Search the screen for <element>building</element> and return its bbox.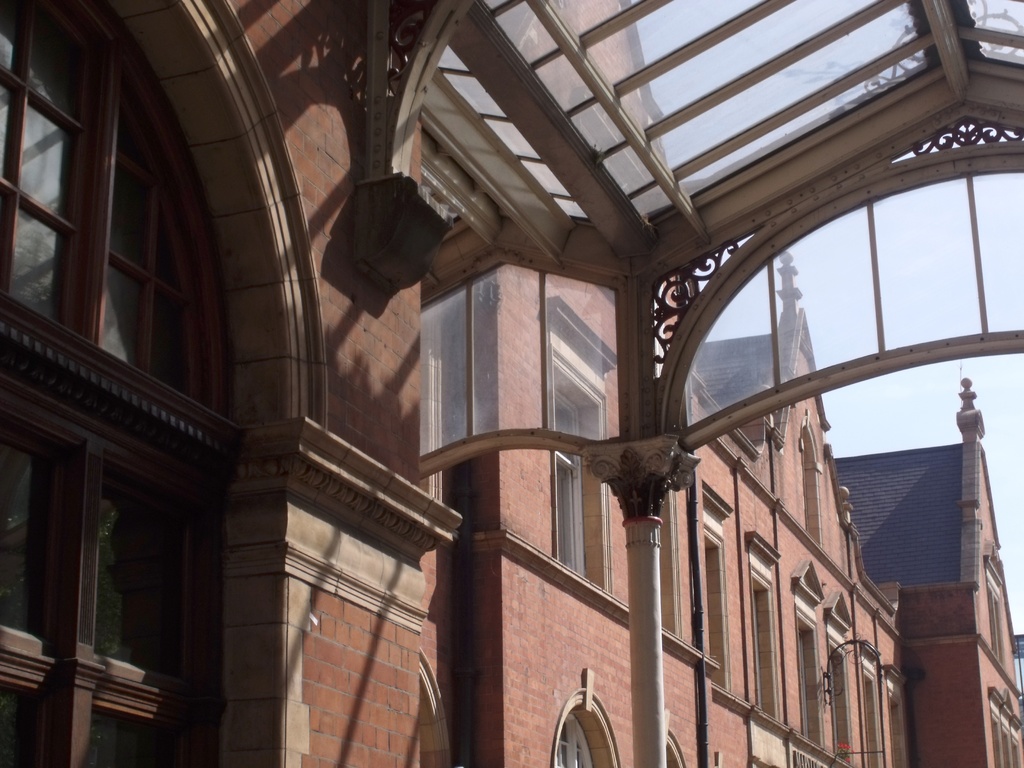
Found: [0, 0, 1023, 767].
